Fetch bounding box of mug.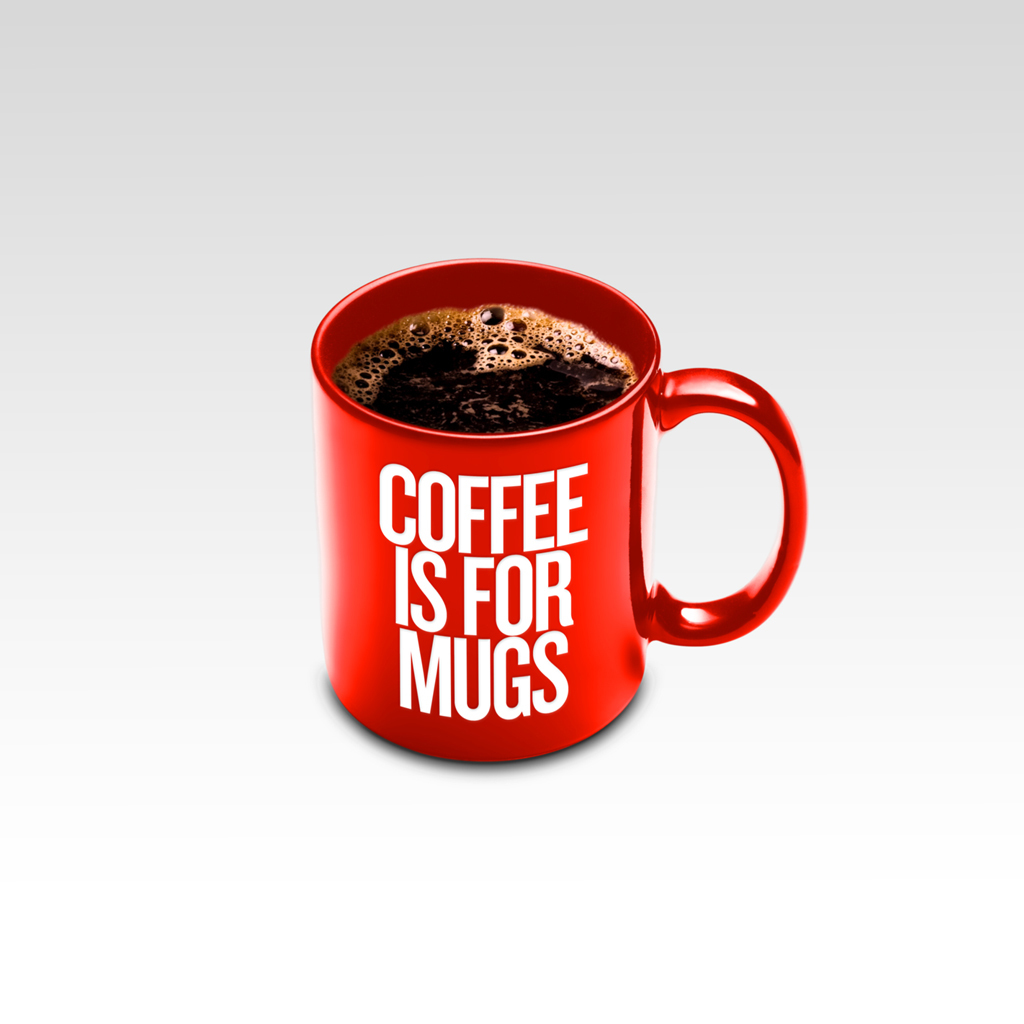
Bbox: 306 259 806 768.
